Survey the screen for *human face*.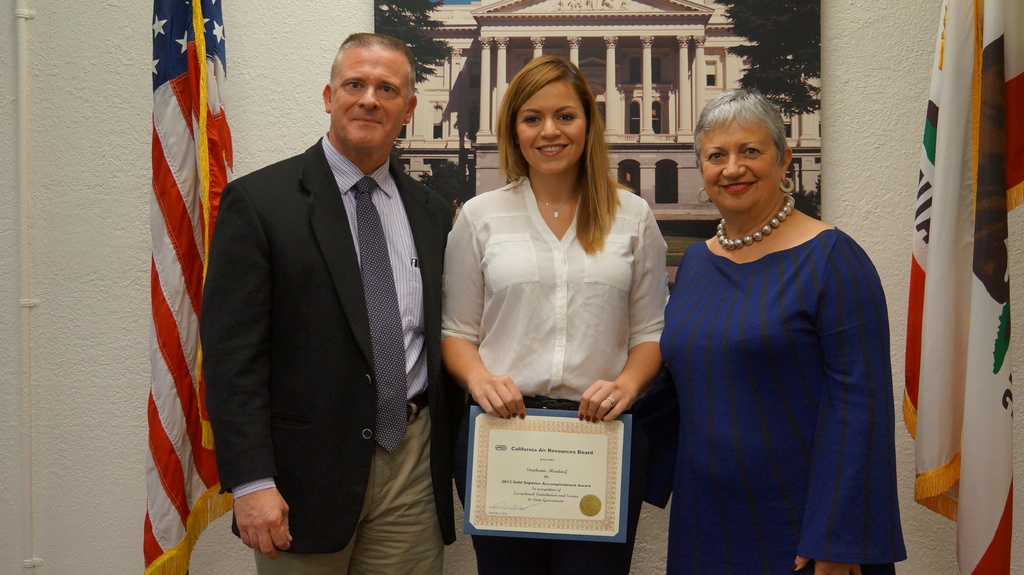
Survey found: 335, 50, 397, 147.
